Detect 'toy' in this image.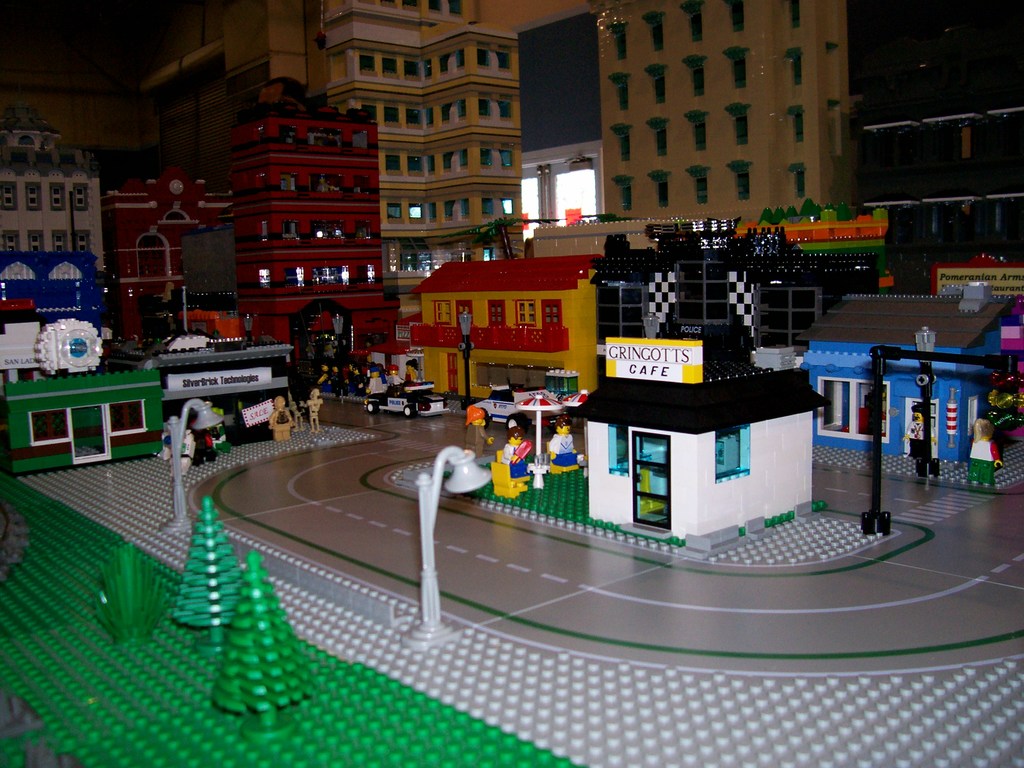
Detection: box=[303, 393, 325, 435].
